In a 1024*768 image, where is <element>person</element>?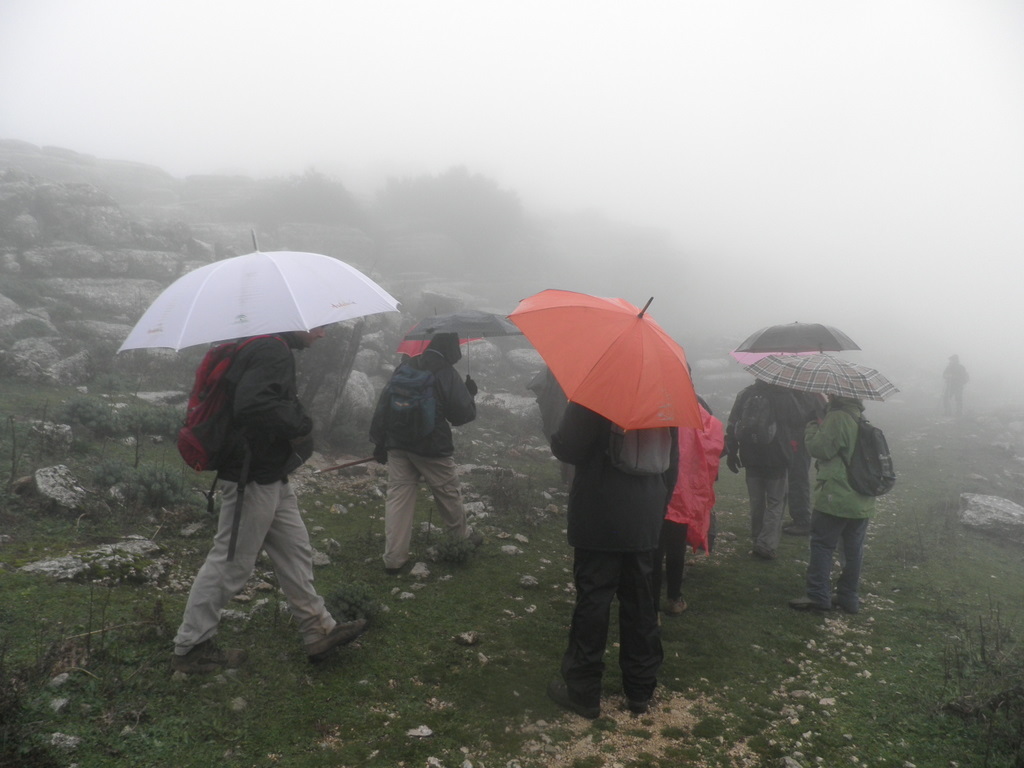
(786, 387, 829, 532).
